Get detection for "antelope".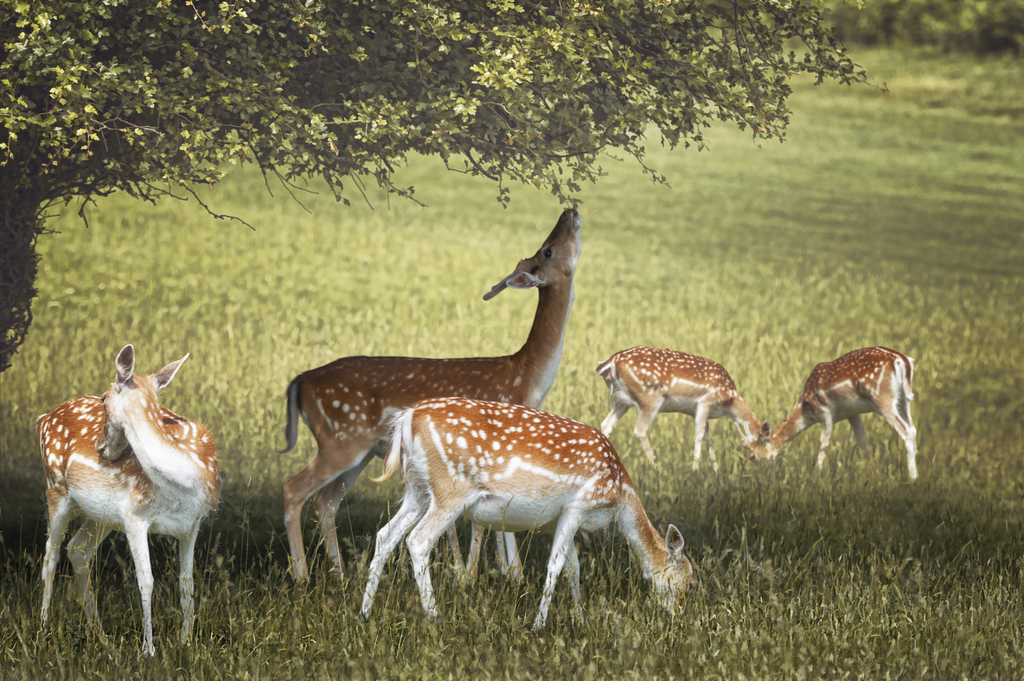
Detection: detection(357, 396, 696, 633).
